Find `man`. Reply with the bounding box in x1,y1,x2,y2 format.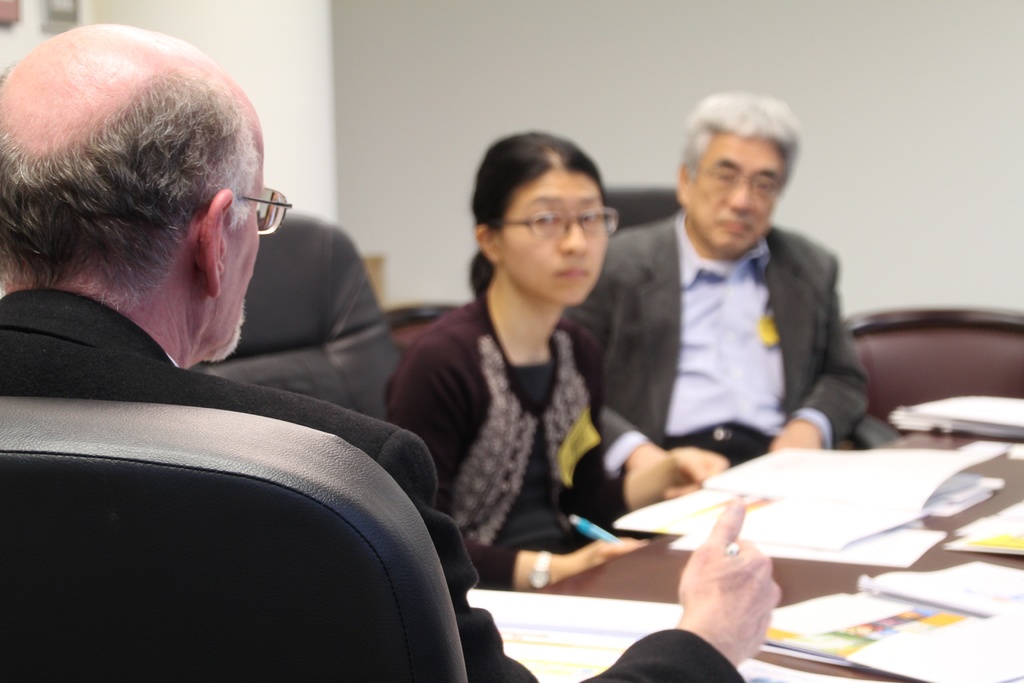
0,18,778,682.
